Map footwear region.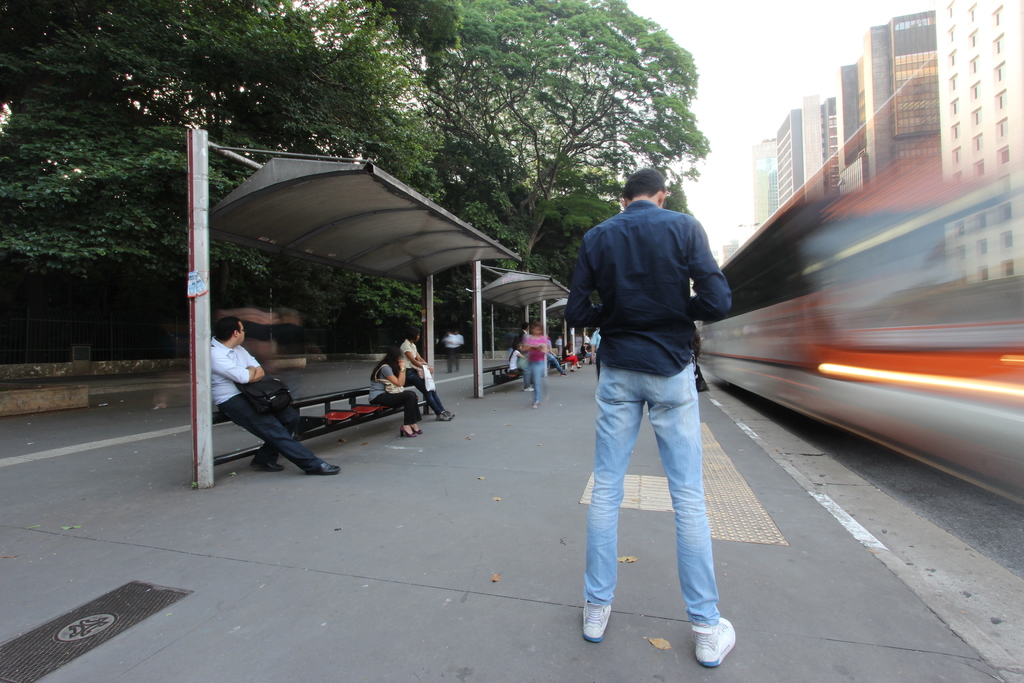
Mapped to region(305, 457, 343, 478).
